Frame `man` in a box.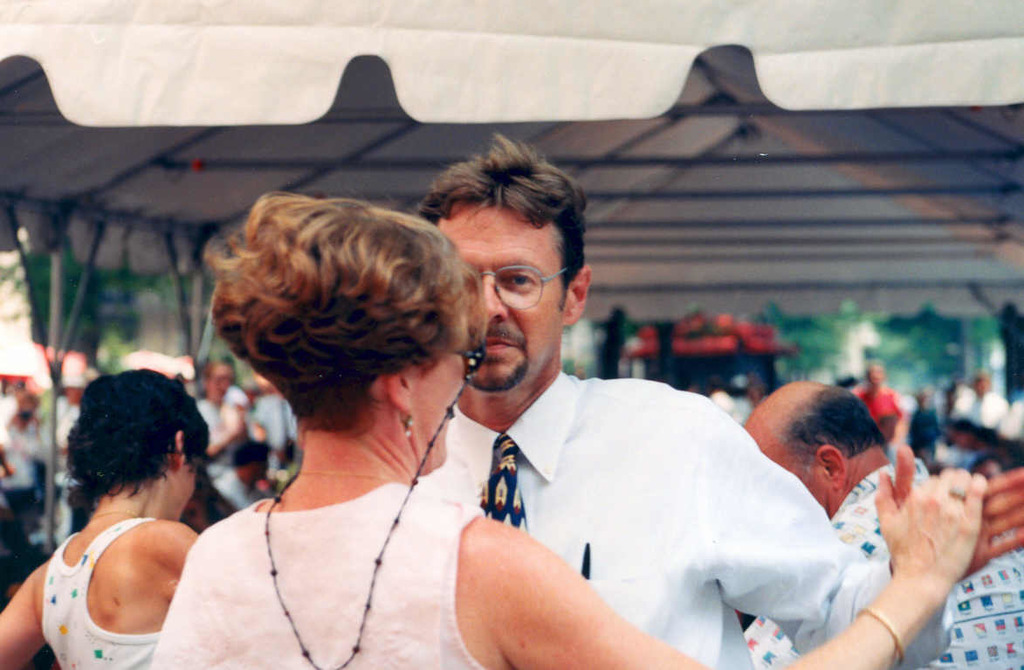
x1=874 y1=409 x2=899 y2=467.
